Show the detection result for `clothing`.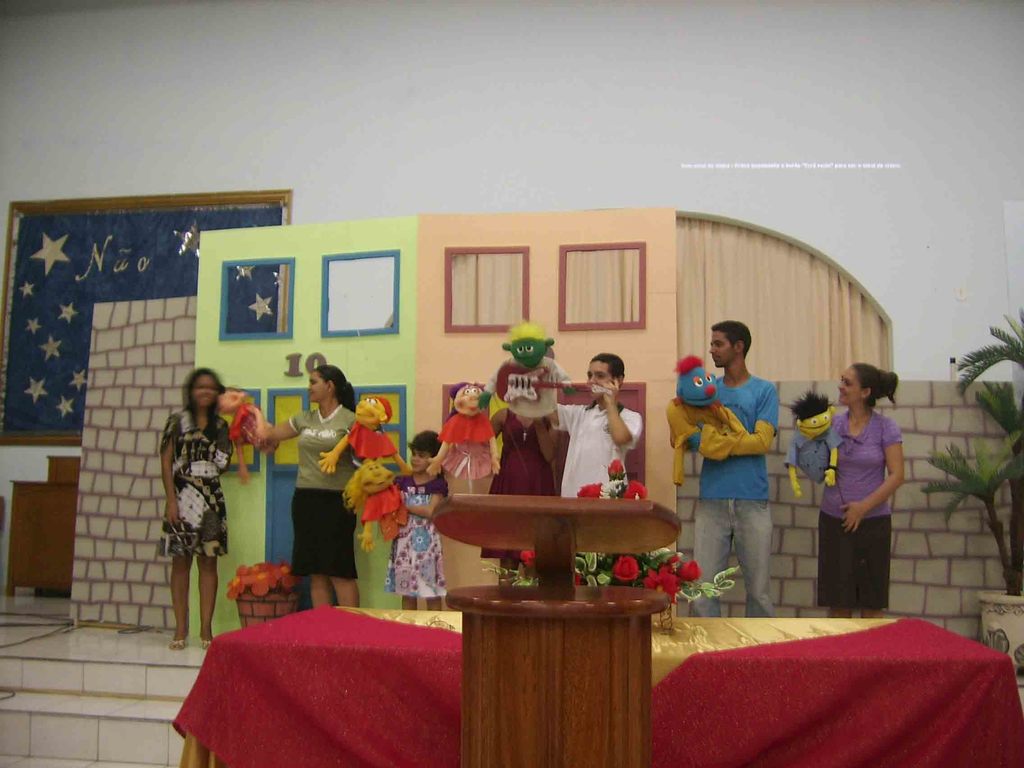
box(286, 394, 358, 569).
